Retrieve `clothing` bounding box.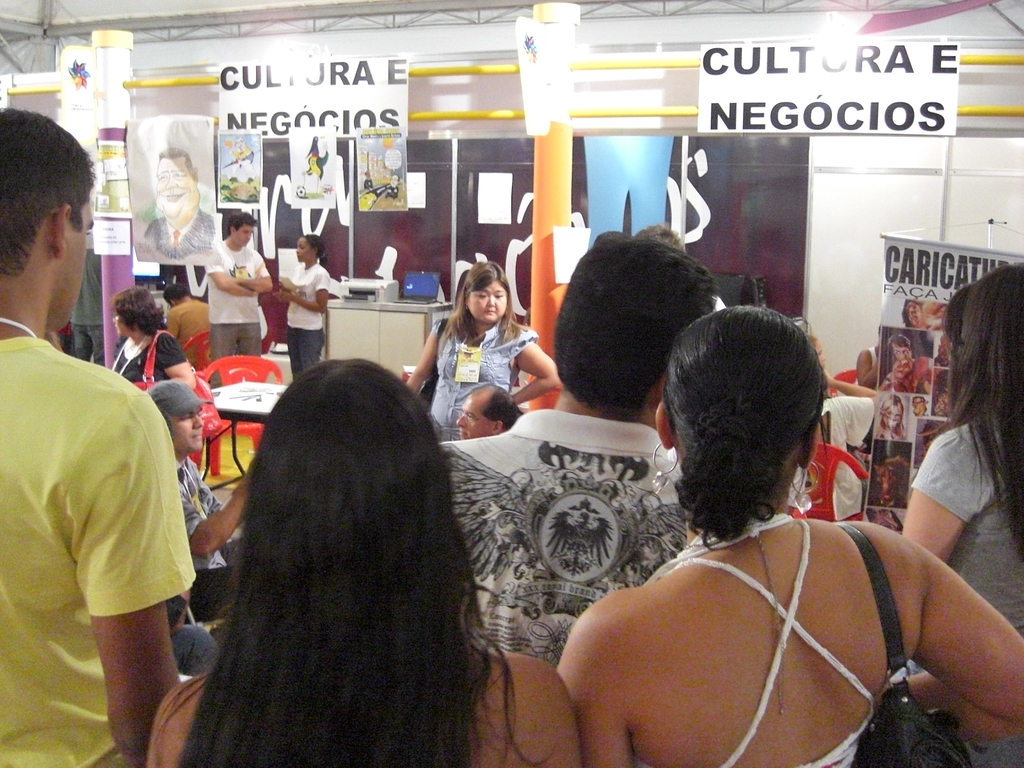
Bounding box: 439 406 688 663.
